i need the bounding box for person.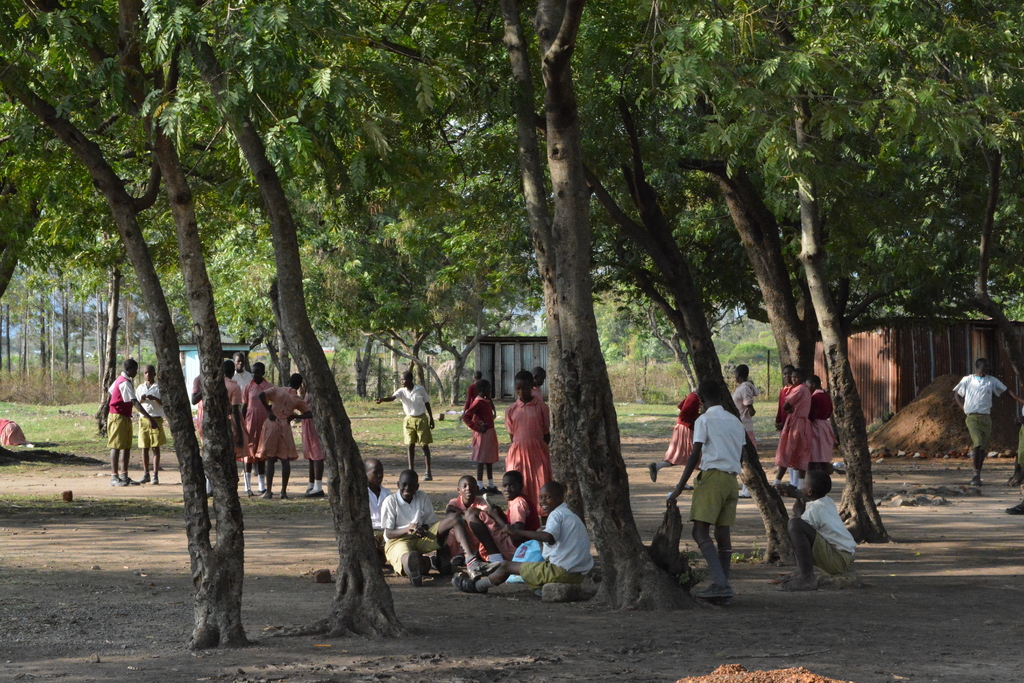
Here it is: (668, 390, 762, 609).
